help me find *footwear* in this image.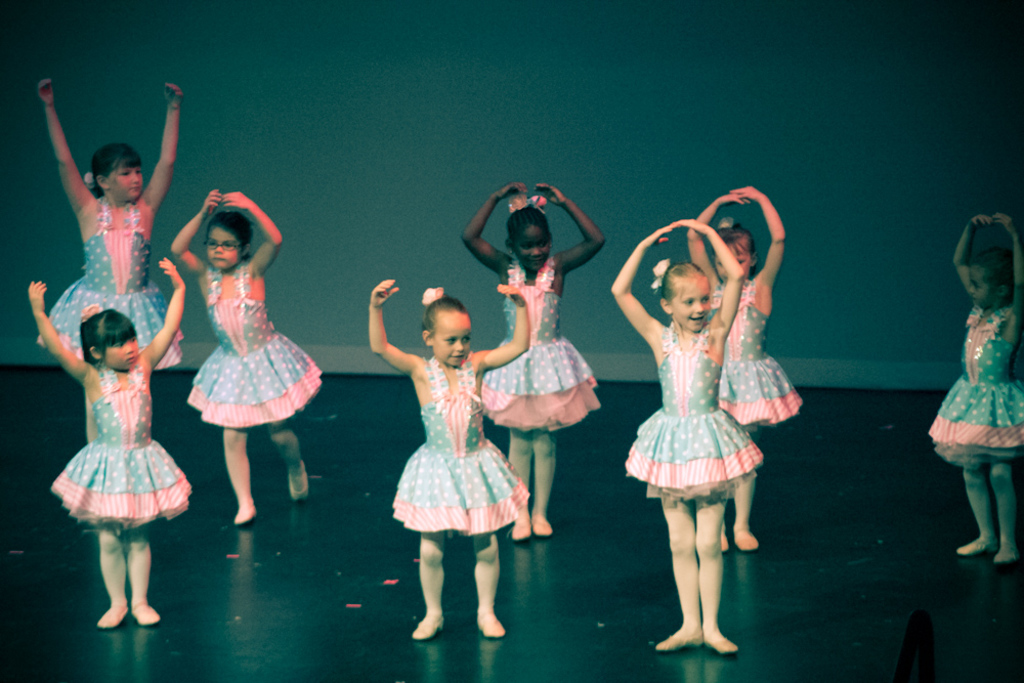
Found it: detection(408, 615, 444, 637).
